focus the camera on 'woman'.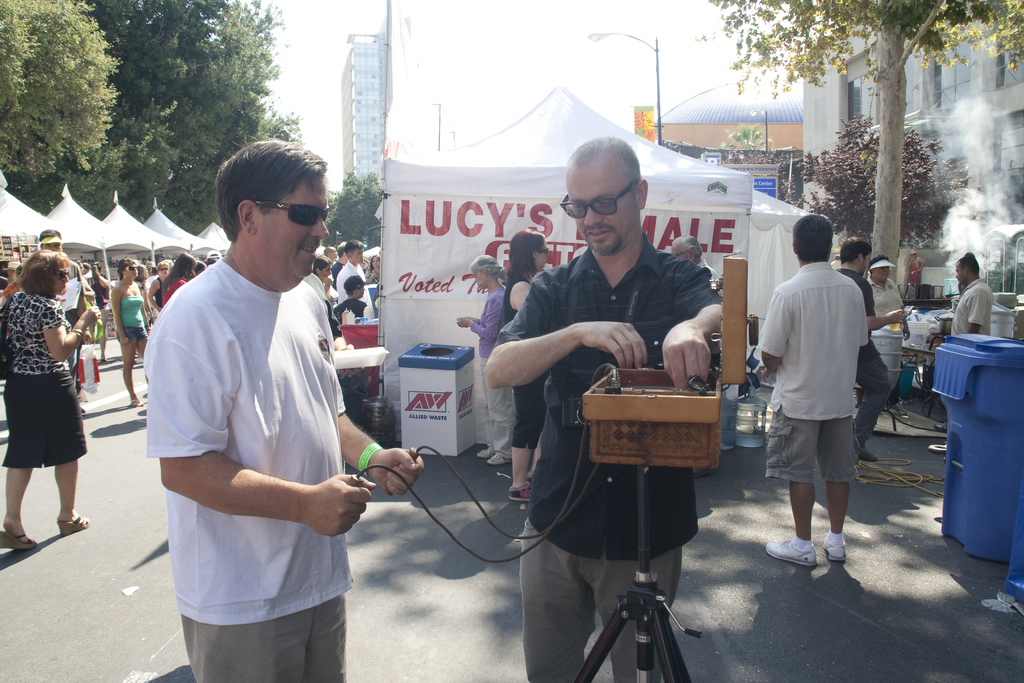
Focus region: [498, 226, 540, 494].
